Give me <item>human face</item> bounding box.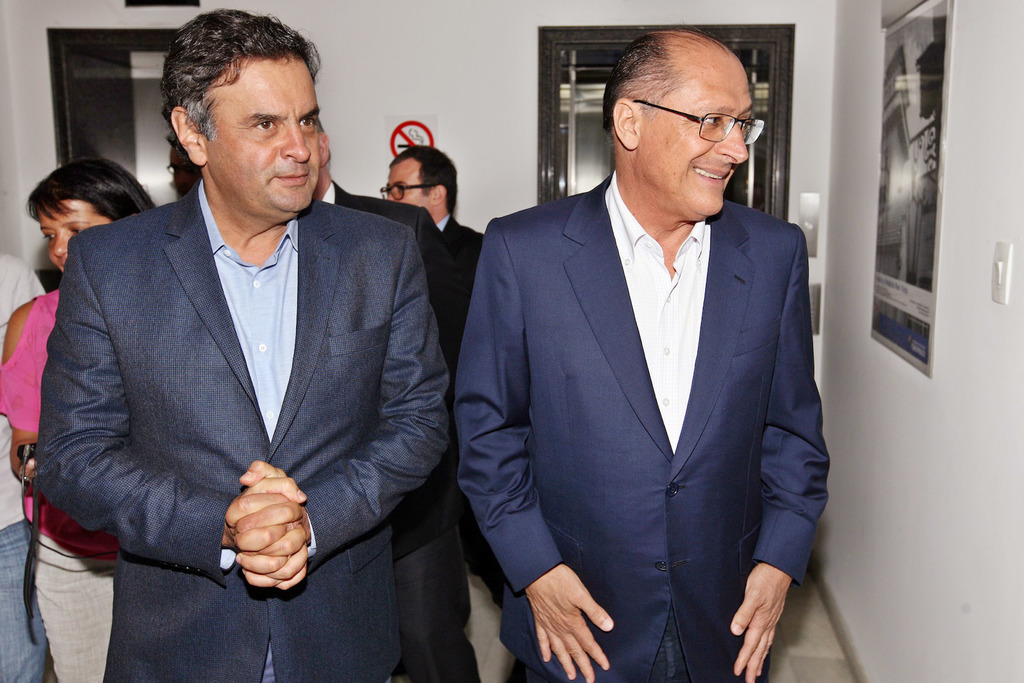
pyautogui.locateOnScreen(39, 202, 110, 276).
